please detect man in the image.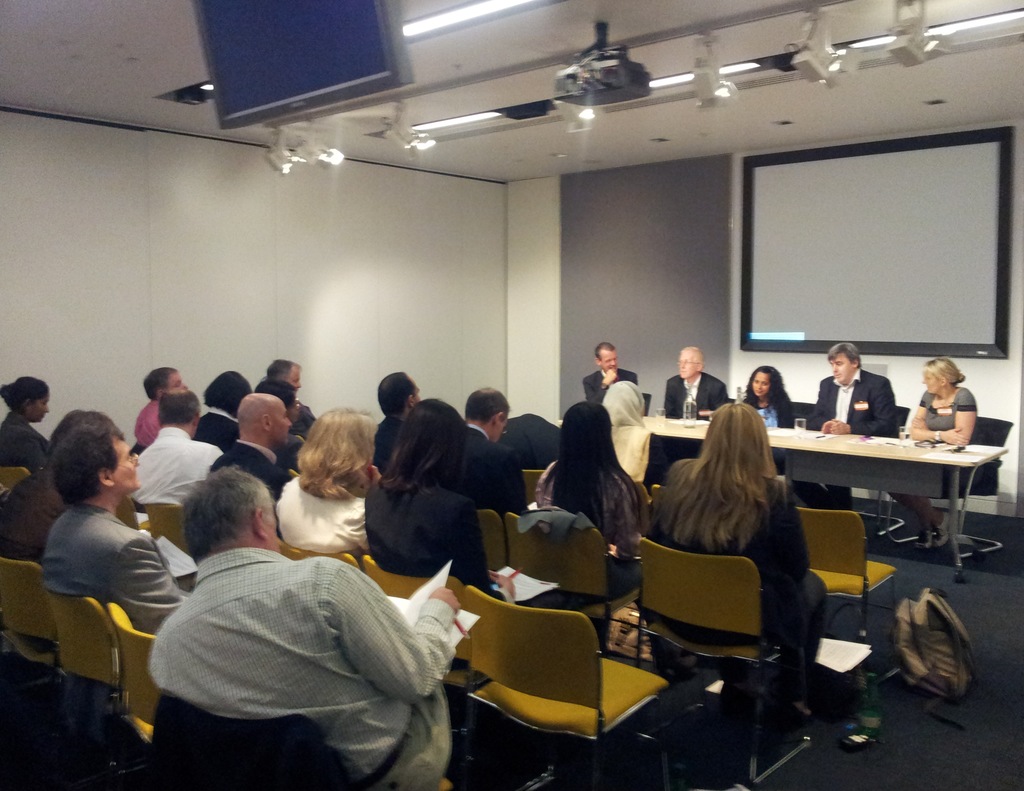
box=[41, 422, 193, 739].
